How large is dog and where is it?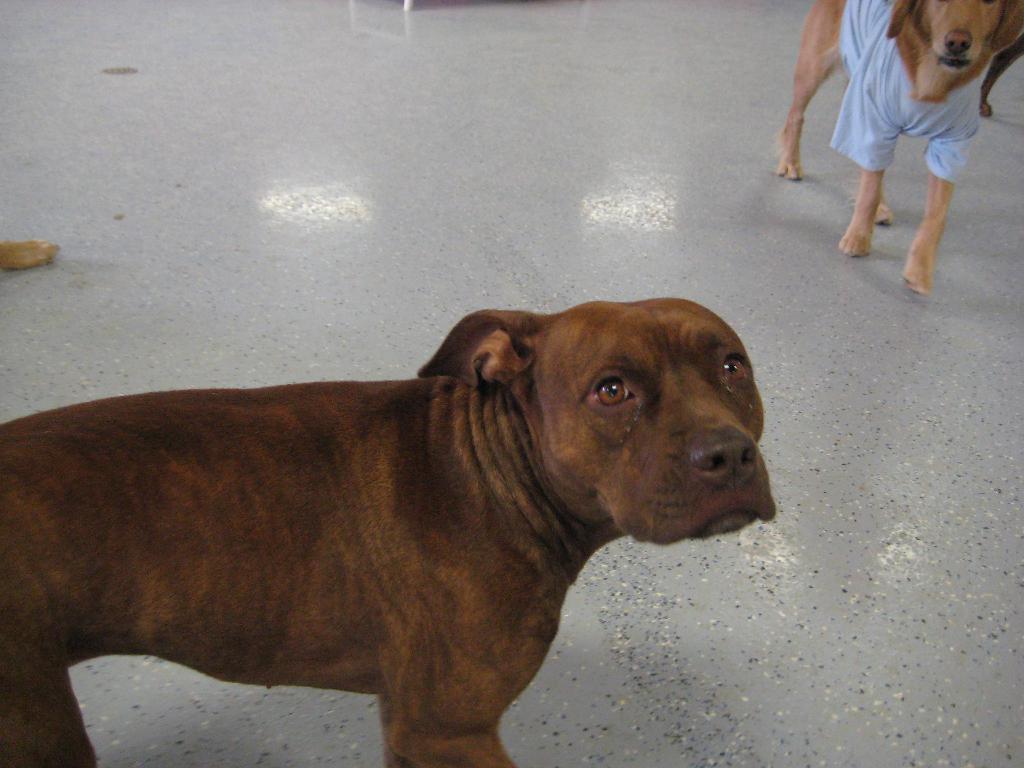
Bounding box: <box>776,0,1023,294</box>.
